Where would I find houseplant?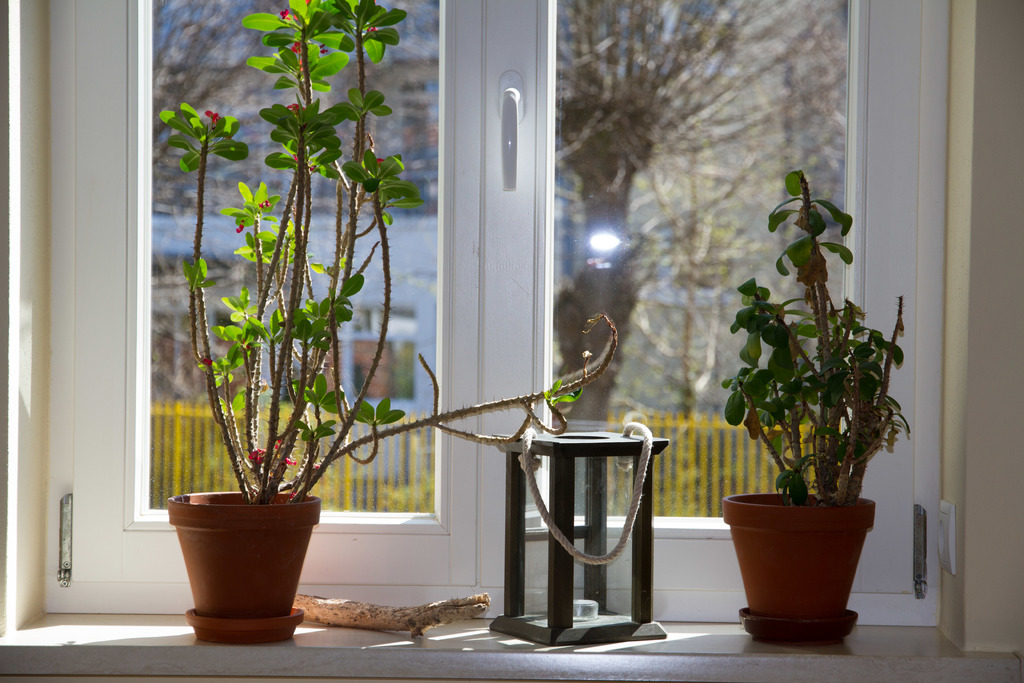
At BBox(715, 170, 915, 642).
